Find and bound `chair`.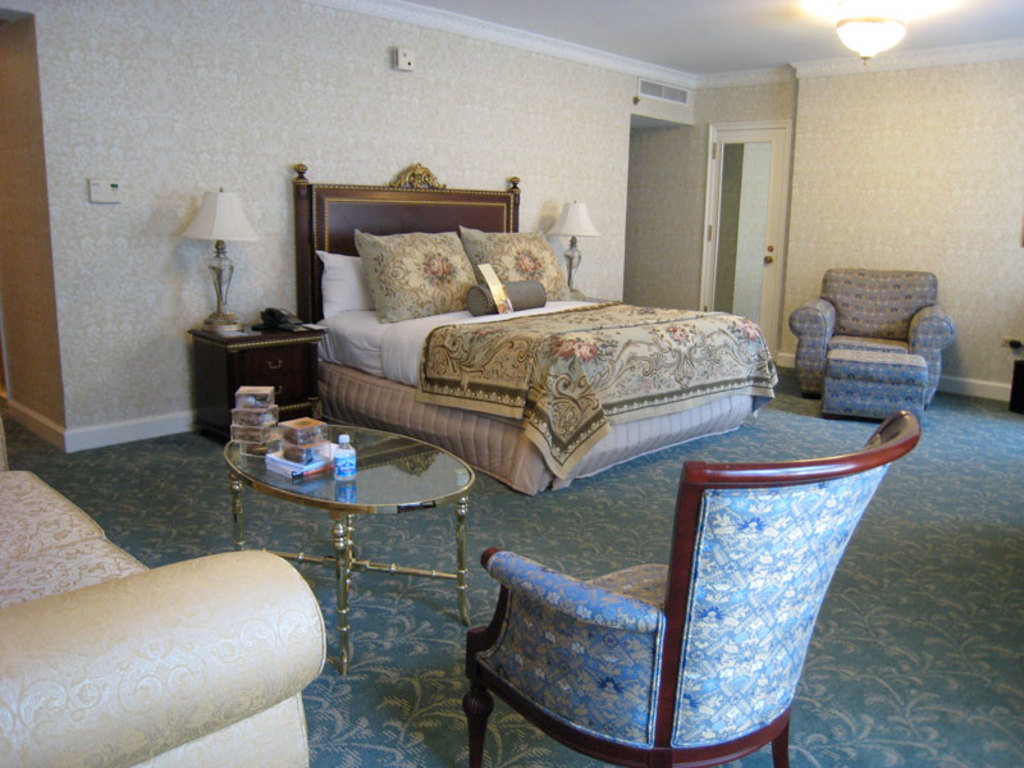
Bound: (415,430,897,767).
